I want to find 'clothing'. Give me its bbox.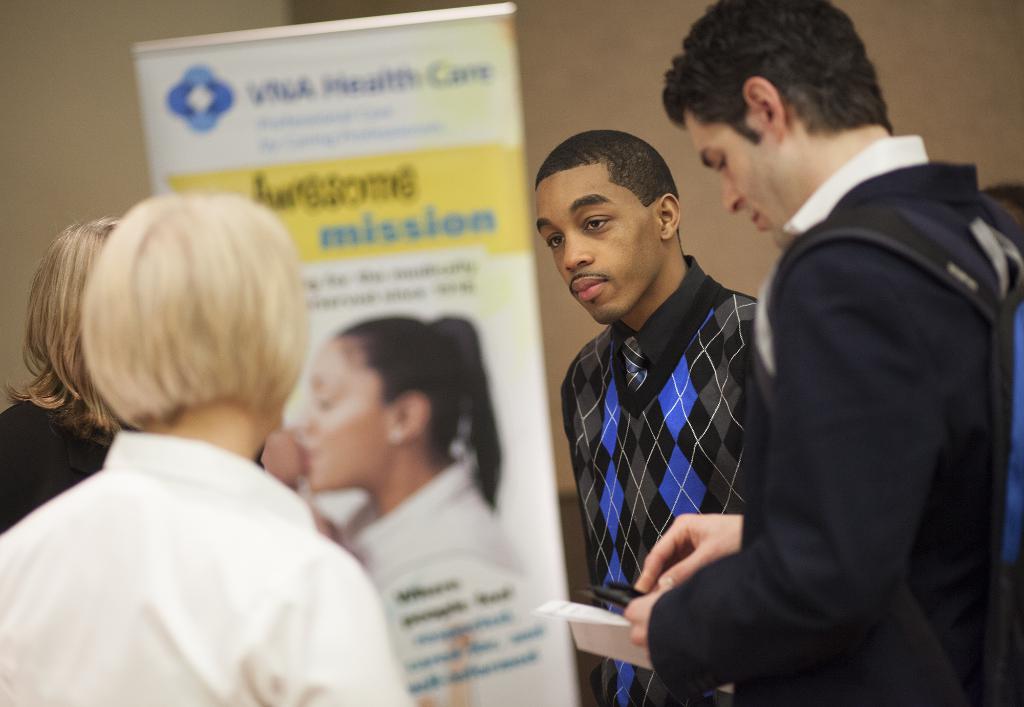
bbox=(0, 399, 107, 533).
